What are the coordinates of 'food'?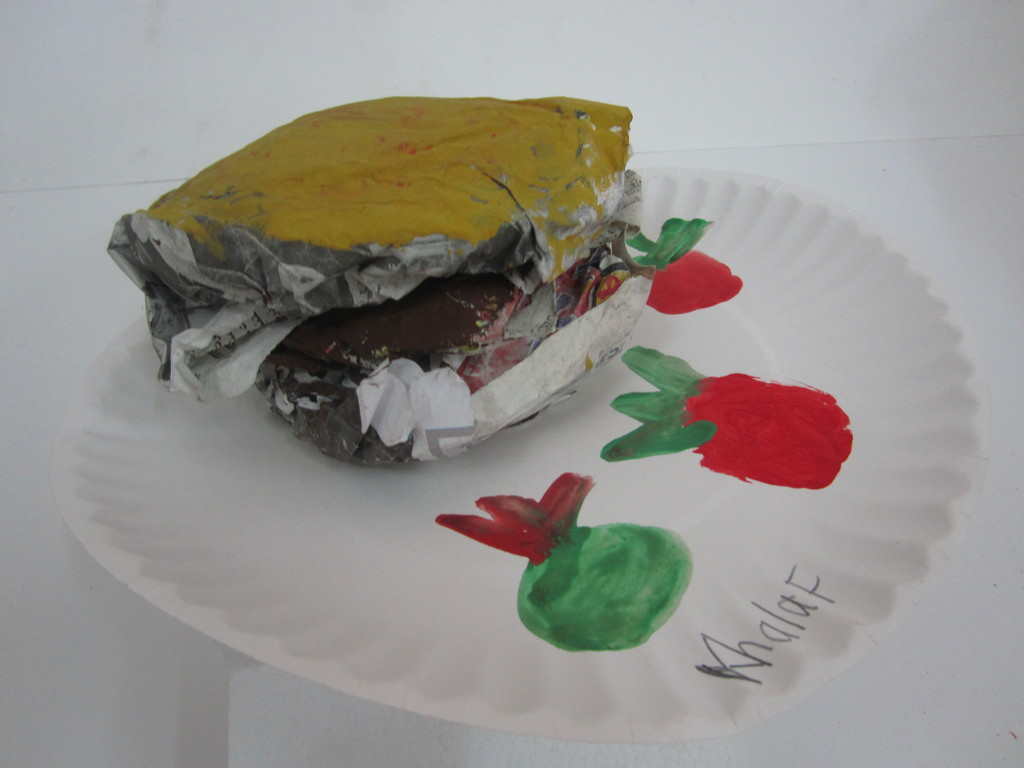
[120,78,669,461].
